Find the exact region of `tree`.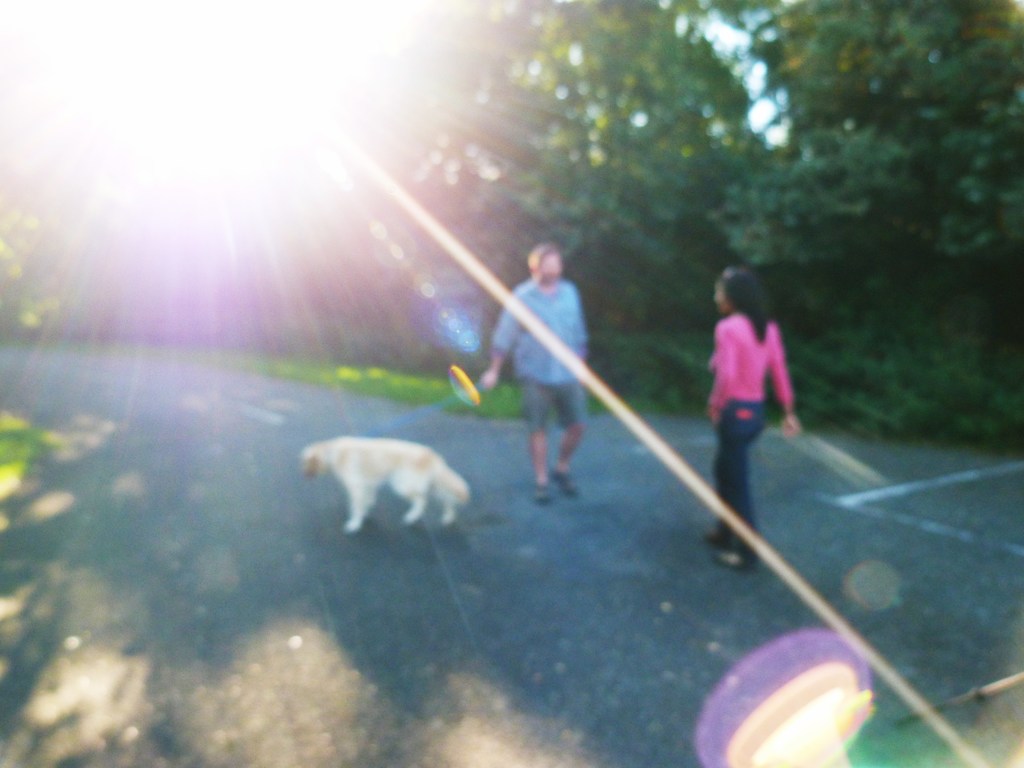
Exact region: 470,0,773,317.
